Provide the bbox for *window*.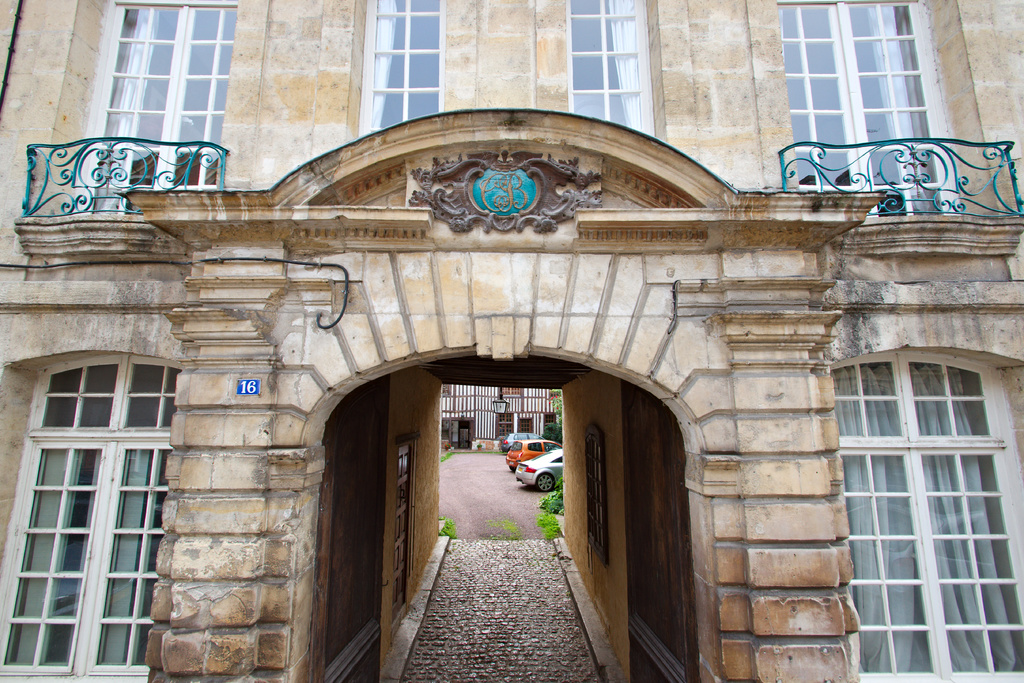
bbox(355, 0, 656, 137).
